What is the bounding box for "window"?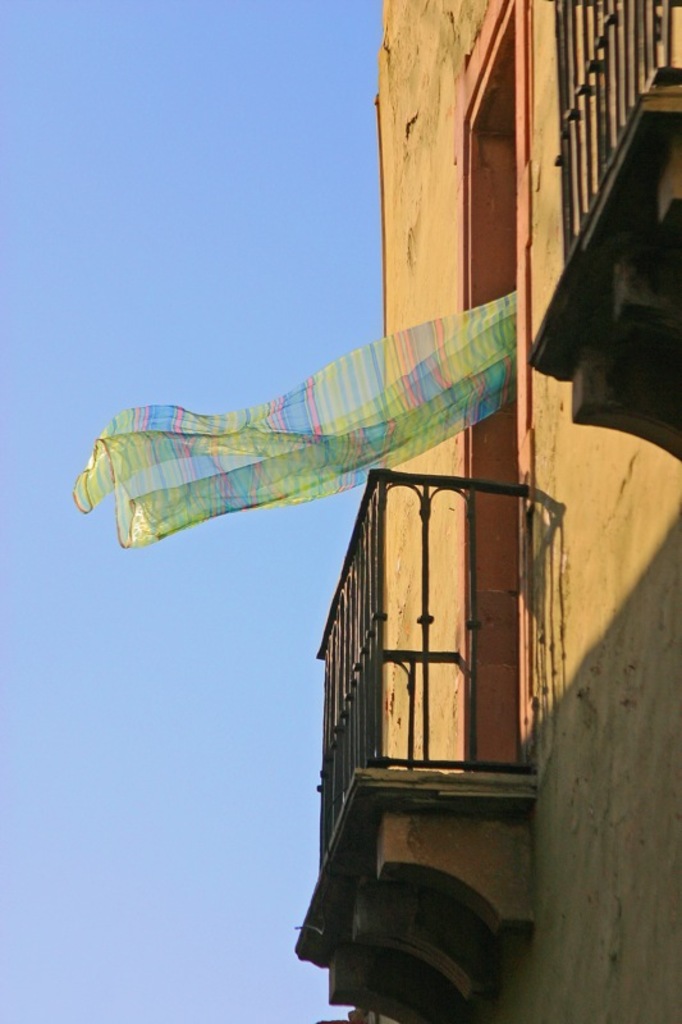
bbox=[544, 0, 681, 247].
